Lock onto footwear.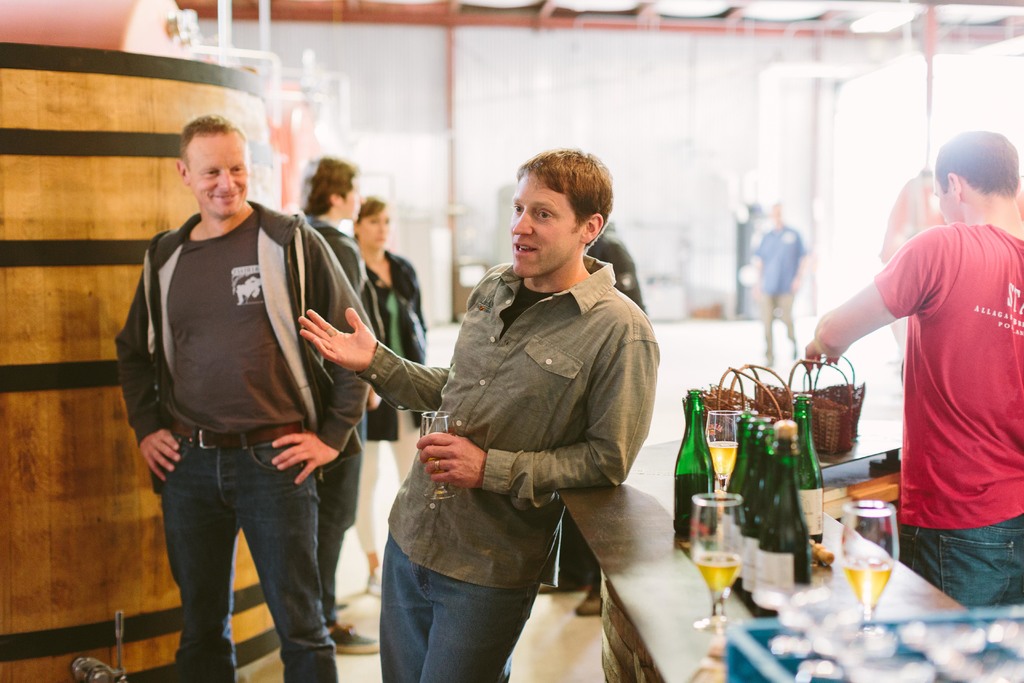
Locked: box=[326, 622, 383, 656].
